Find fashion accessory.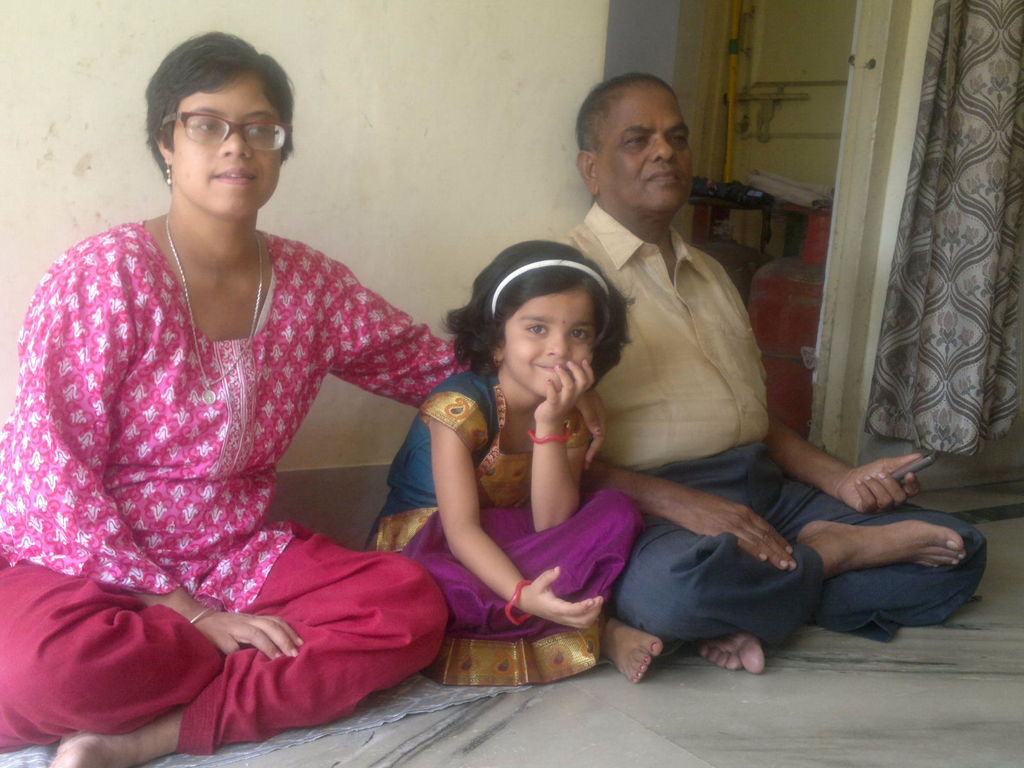
region(504, 578, 536, 628).
